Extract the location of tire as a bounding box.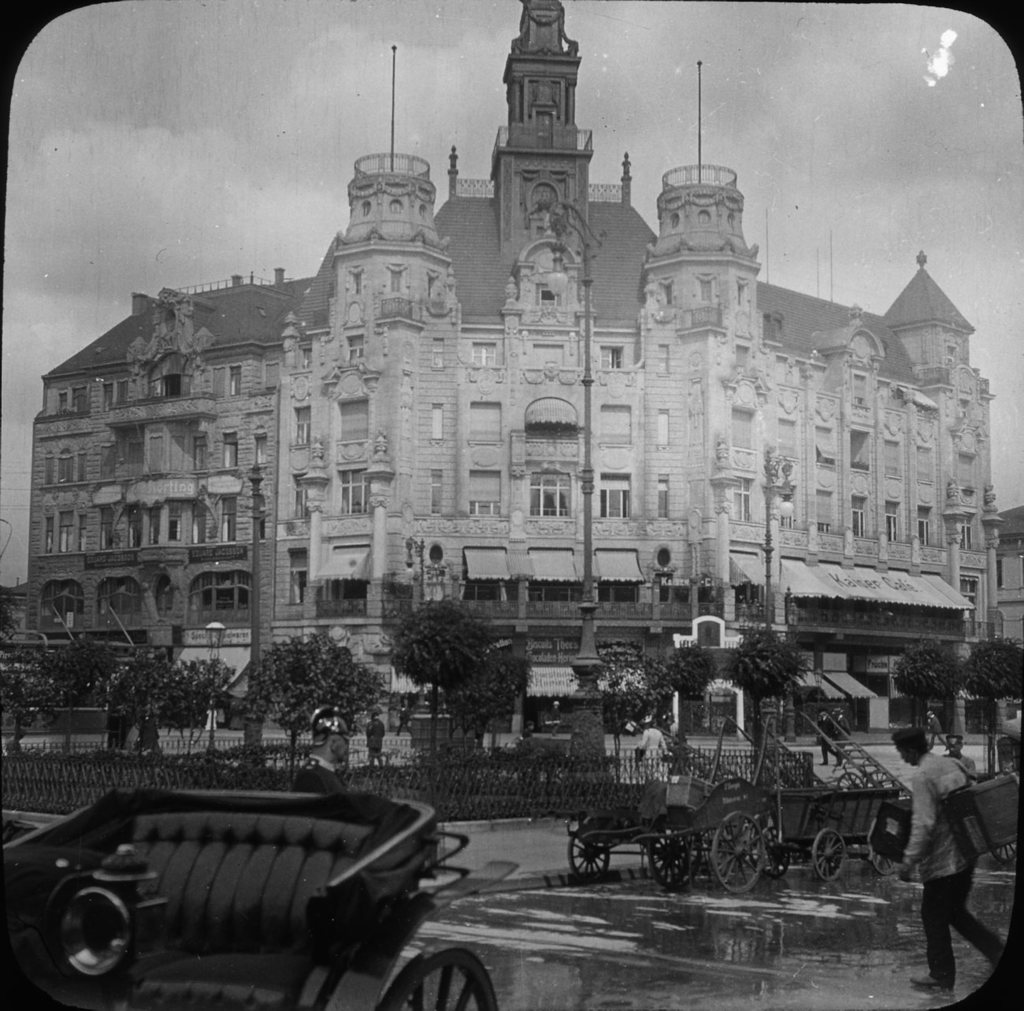
detection(711, 809, 763, 887).
